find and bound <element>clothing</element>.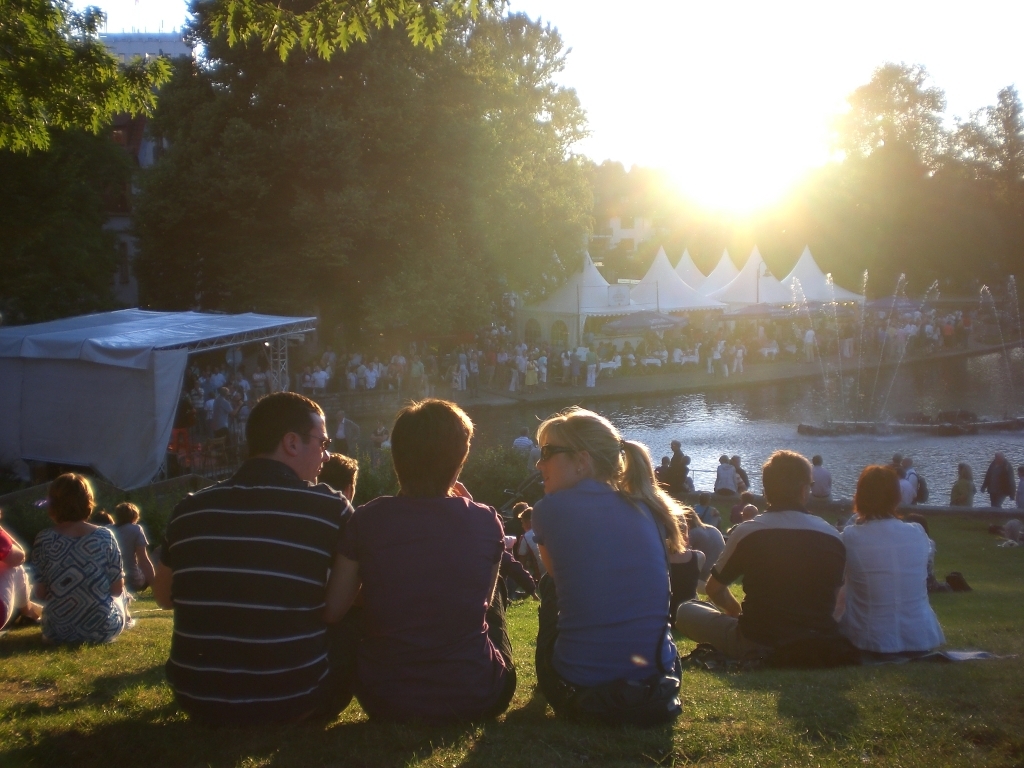
Bound: {"x1": 669, "y1": 550, "x2": 699, "y2": 610}.
